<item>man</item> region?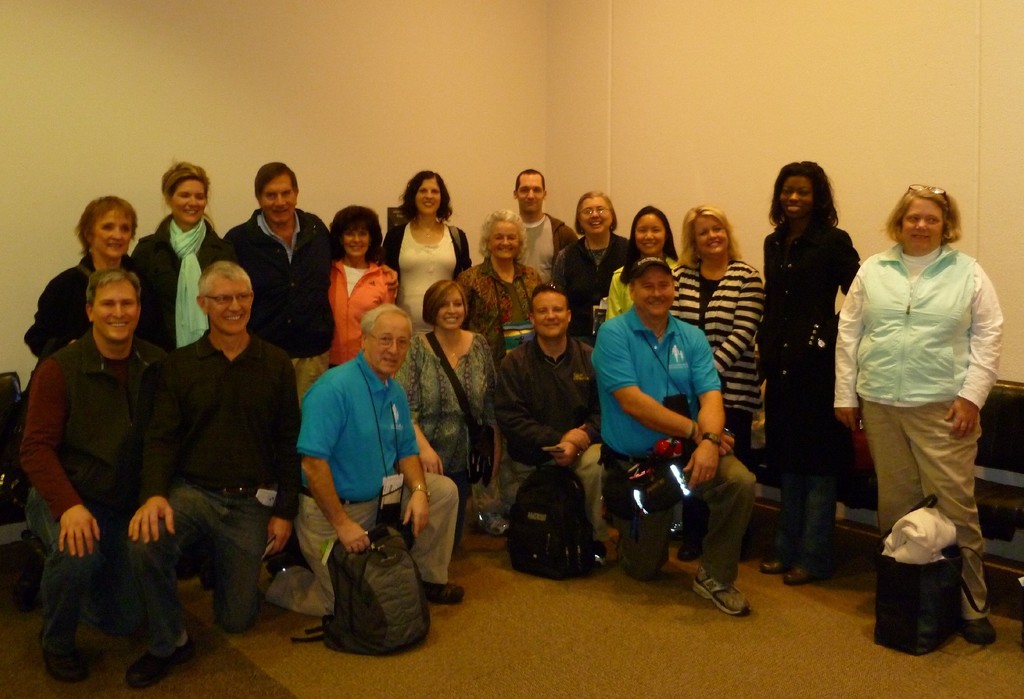
rect(513, 166, 581, 282)
